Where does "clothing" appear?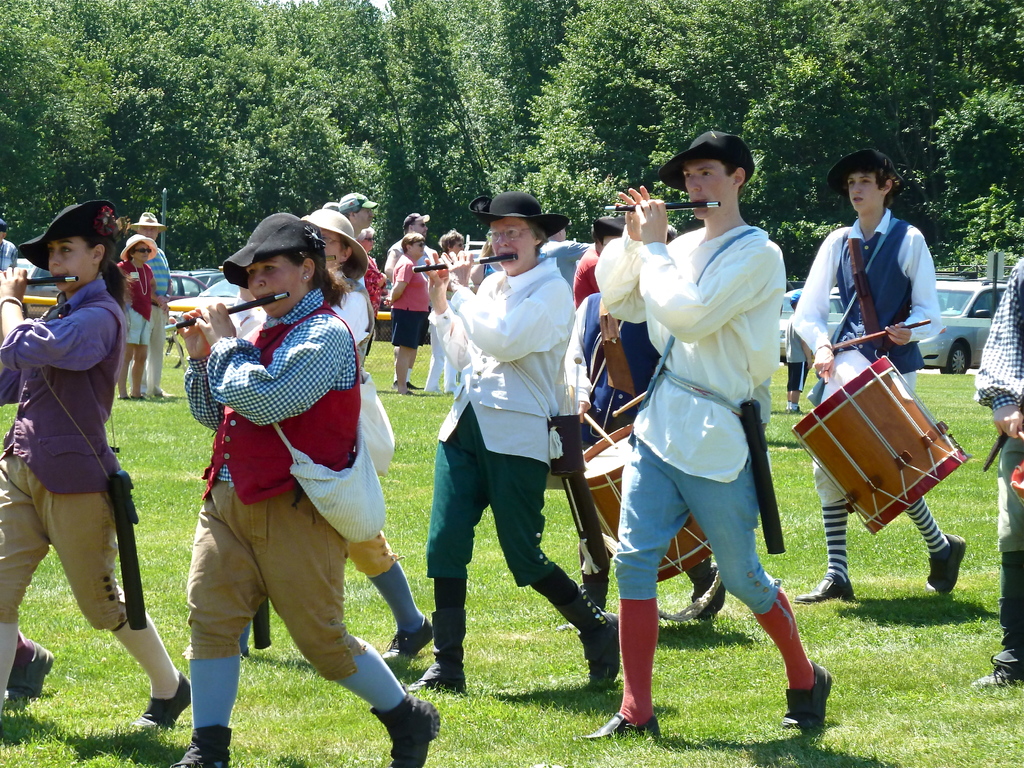
Appears at 140 234 174 402.
